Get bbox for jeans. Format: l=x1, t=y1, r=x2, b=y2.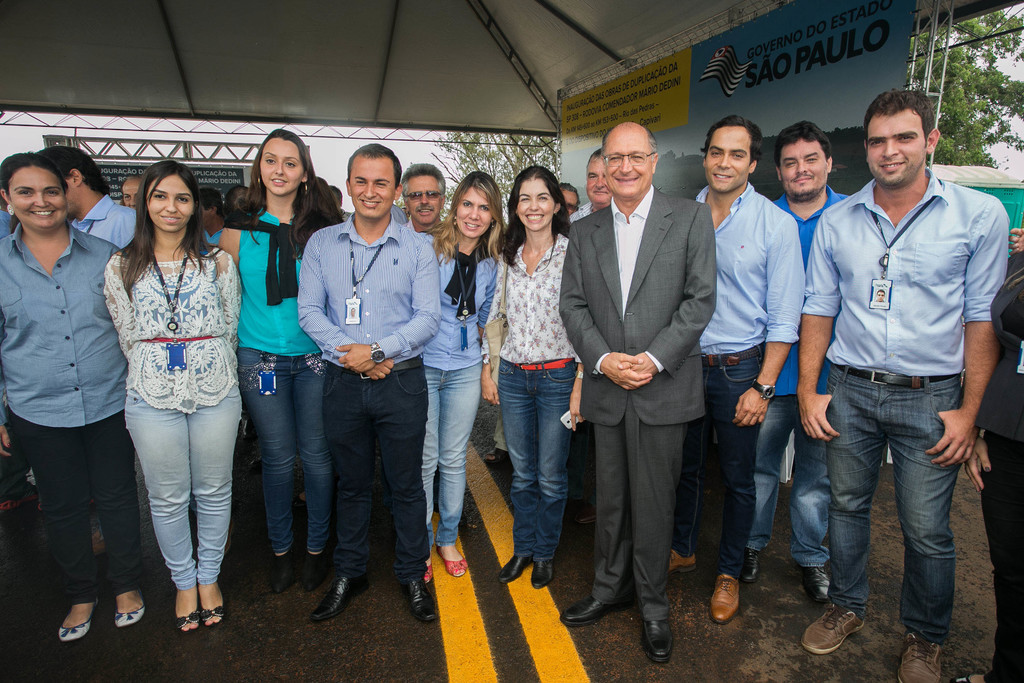
l=754, t=389, r=828, b=566.
